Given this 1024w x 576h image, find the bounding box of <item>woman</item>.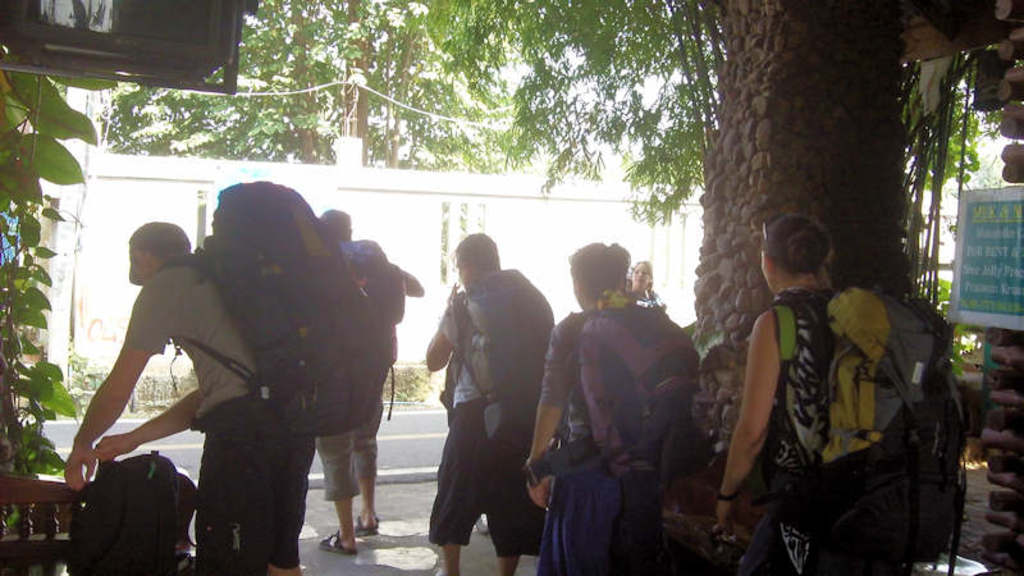
[531,232,712,575].
